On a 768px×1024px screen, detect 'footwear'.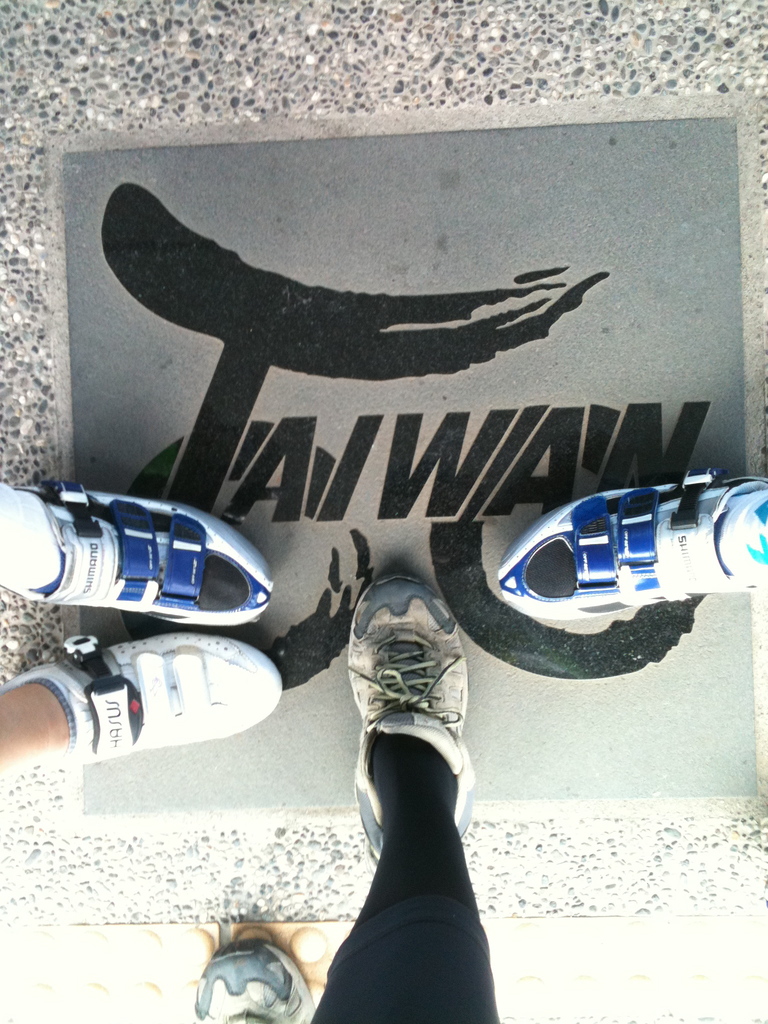
[x1=191, y1=933, x2=317, y2=1023].
